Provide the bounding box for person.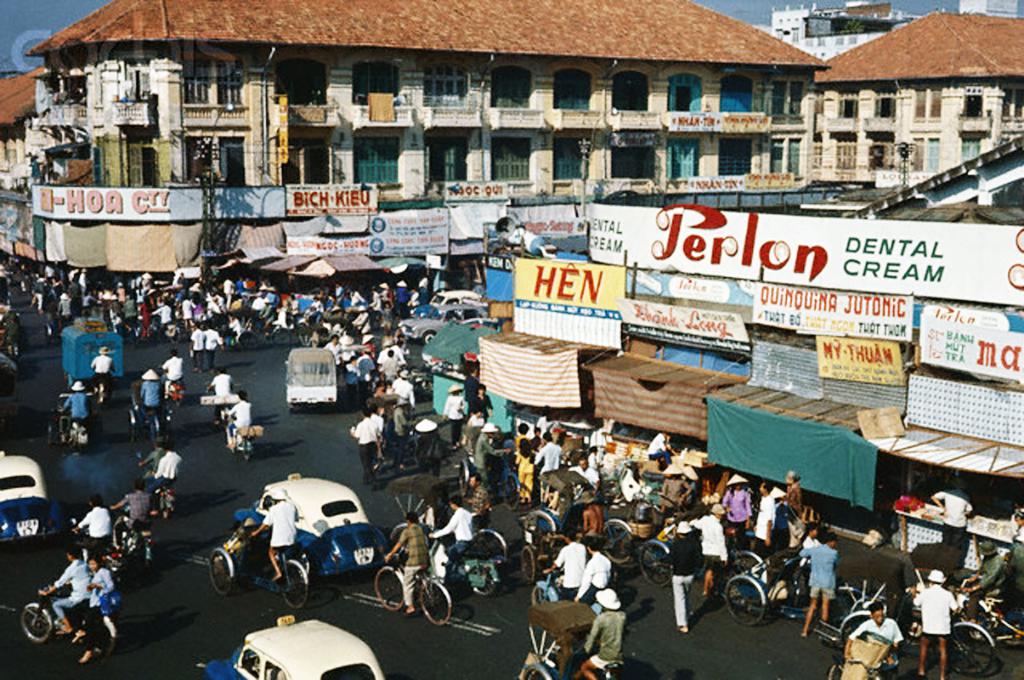
x1=429, y1=496, x2=469, y2=557.
